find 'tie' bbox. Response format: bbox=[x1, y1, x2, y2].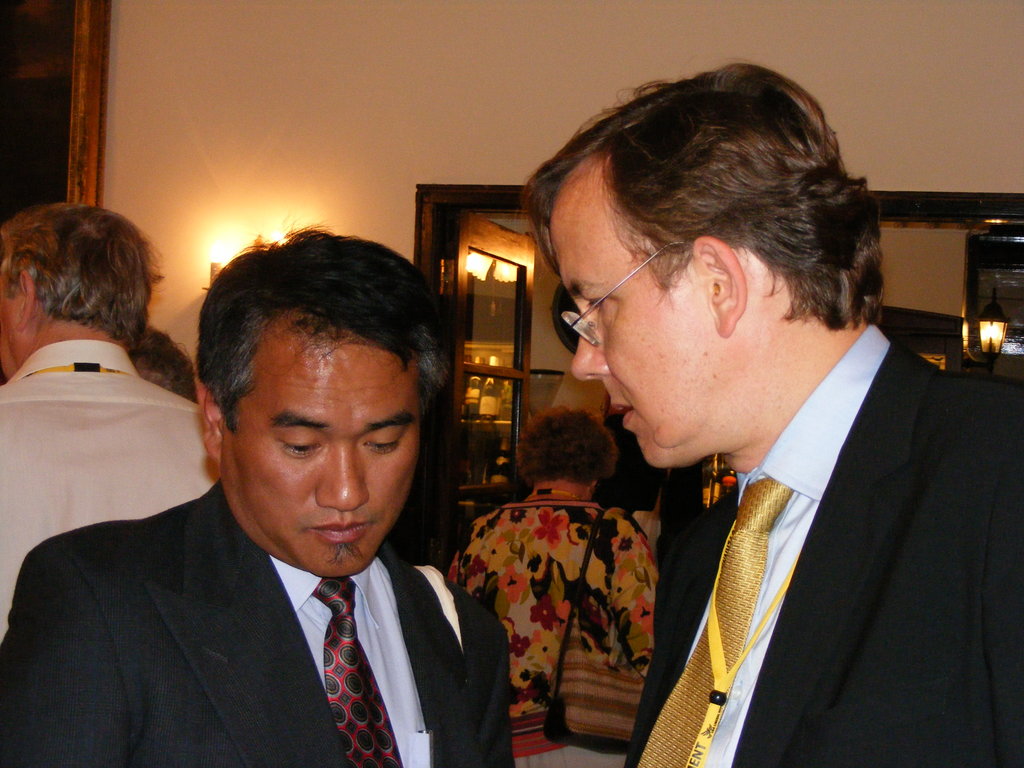
bbox=[311, 573, 399, 767].
